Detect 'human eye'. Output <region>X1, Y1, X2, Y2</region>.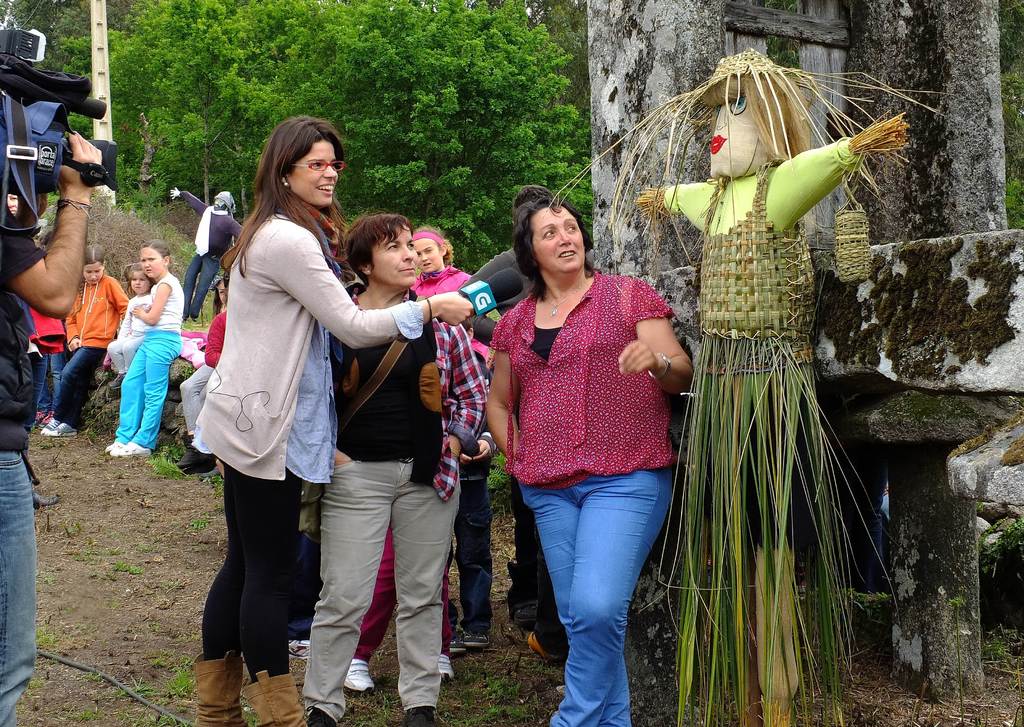
<region>424, 245, 433, 254</region>.
